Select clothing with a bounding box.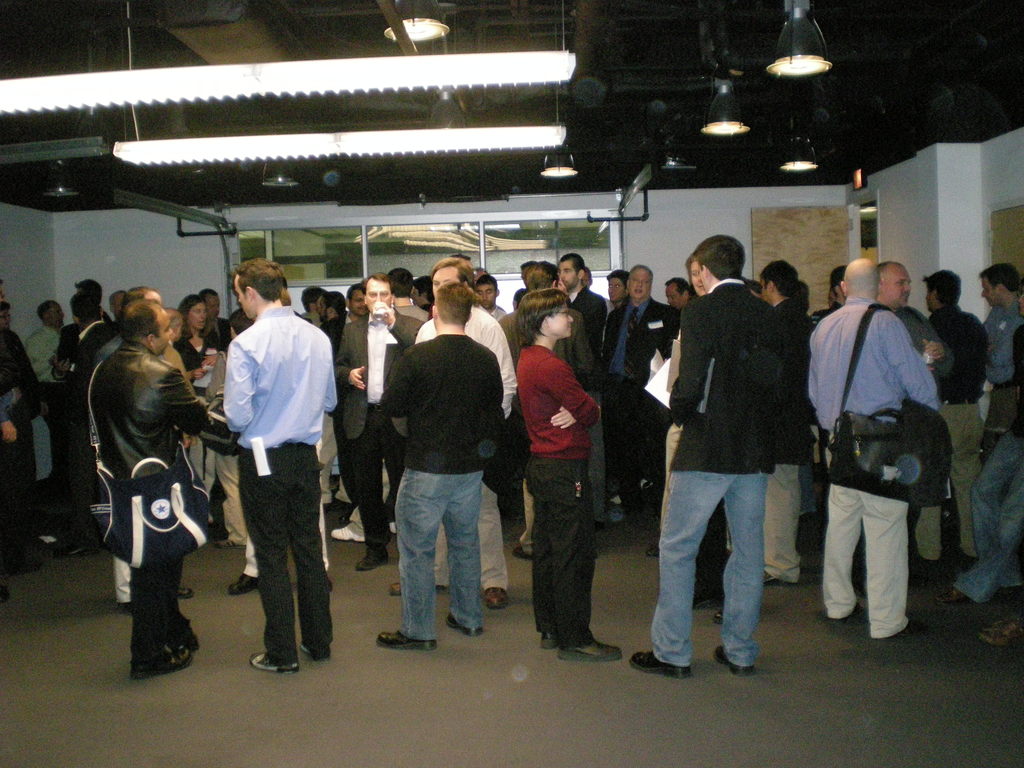
<region>381, 327, 508, 470</region>.
